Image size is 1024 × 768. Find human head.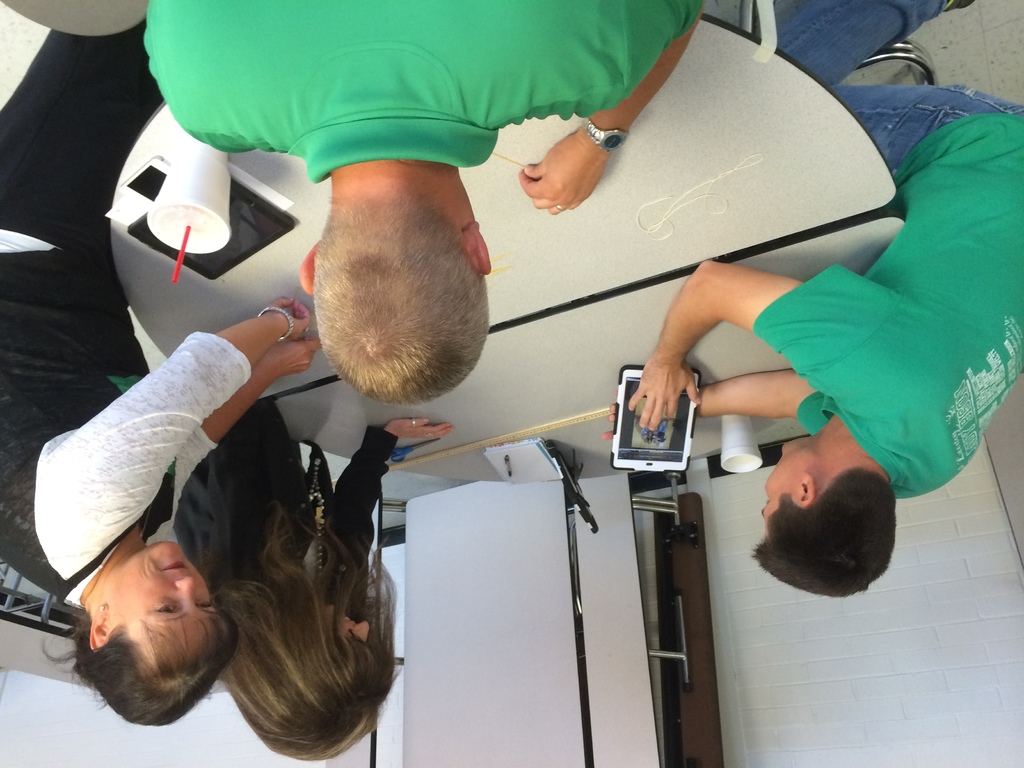
box=[218, 600, 399, 762].
